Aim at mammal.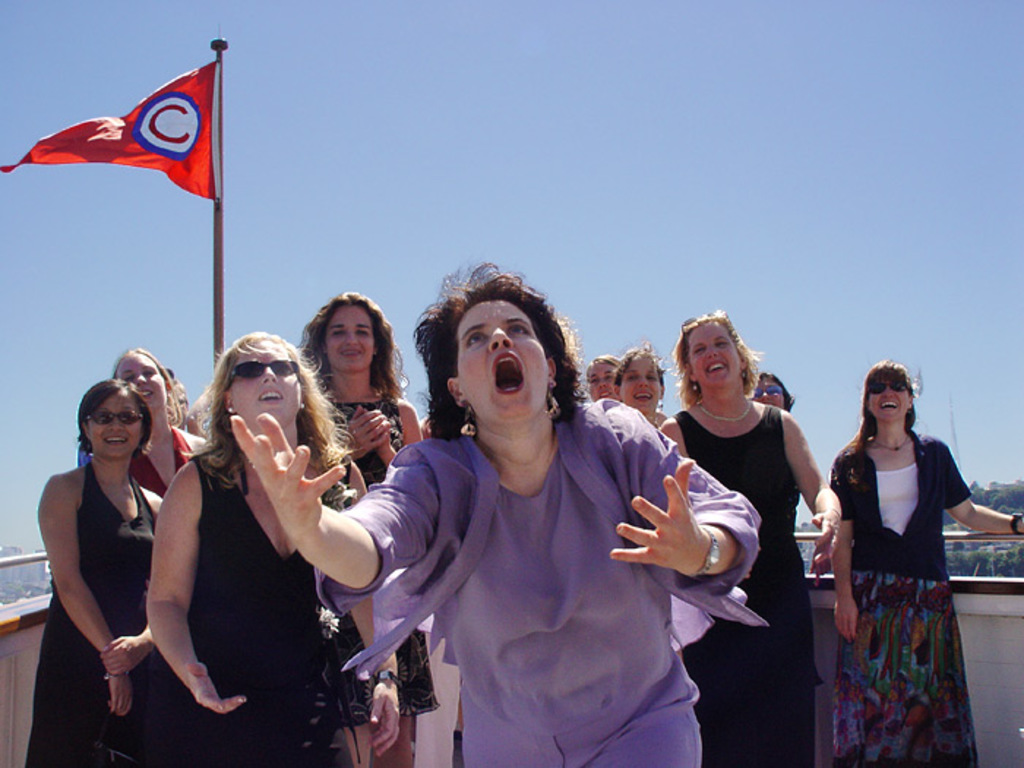
Aimed at box(663, 313, 837, 767).
